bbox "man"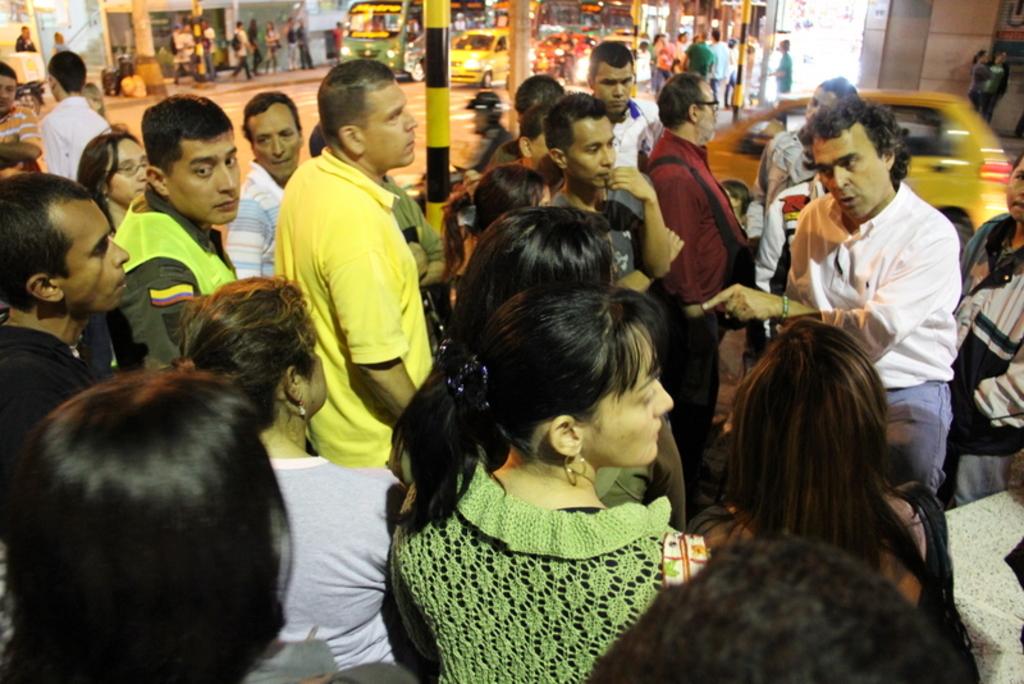
[586,32,655,195]
